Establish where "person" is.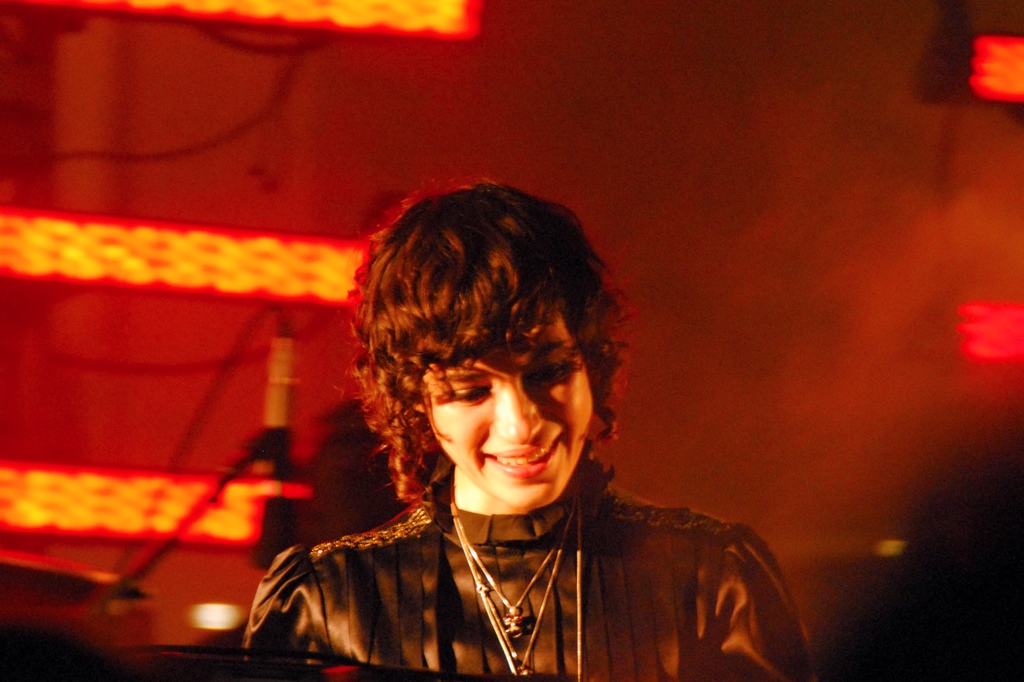
Established at 240 174 817 681.
